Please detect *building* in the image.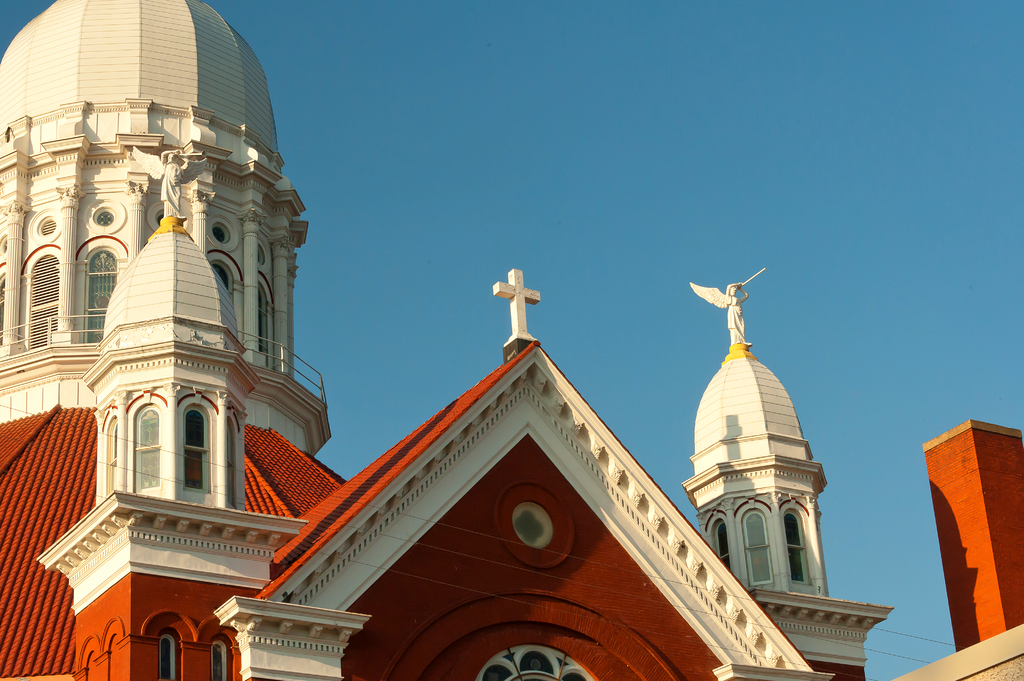
region(0, 0, 1023, 680).
